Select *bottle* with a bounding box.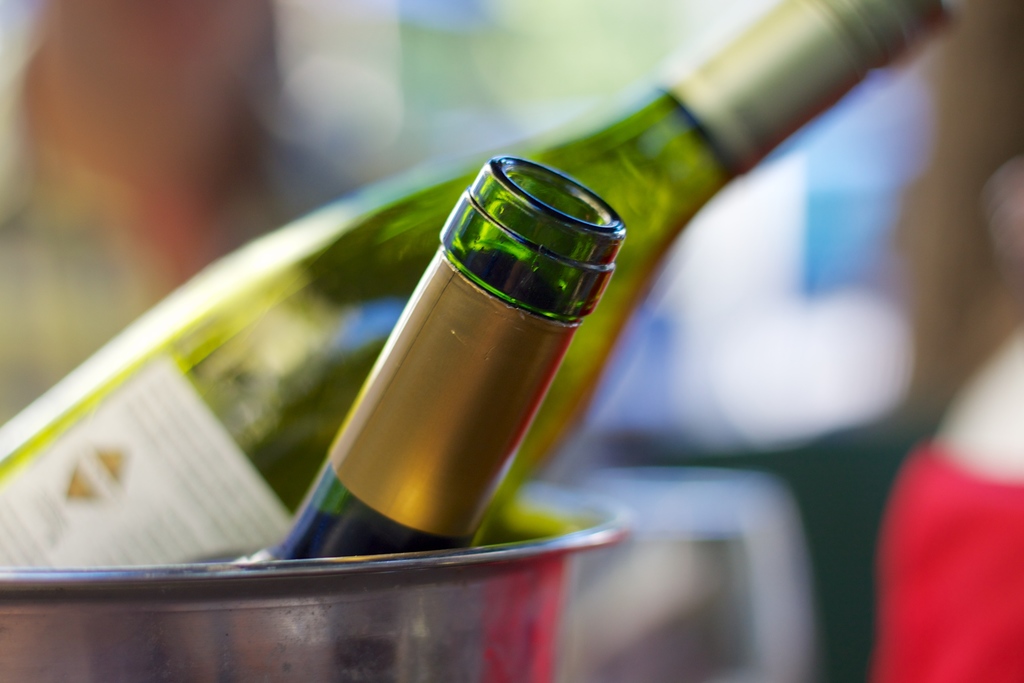
<box>277,170,639,563</box>.
